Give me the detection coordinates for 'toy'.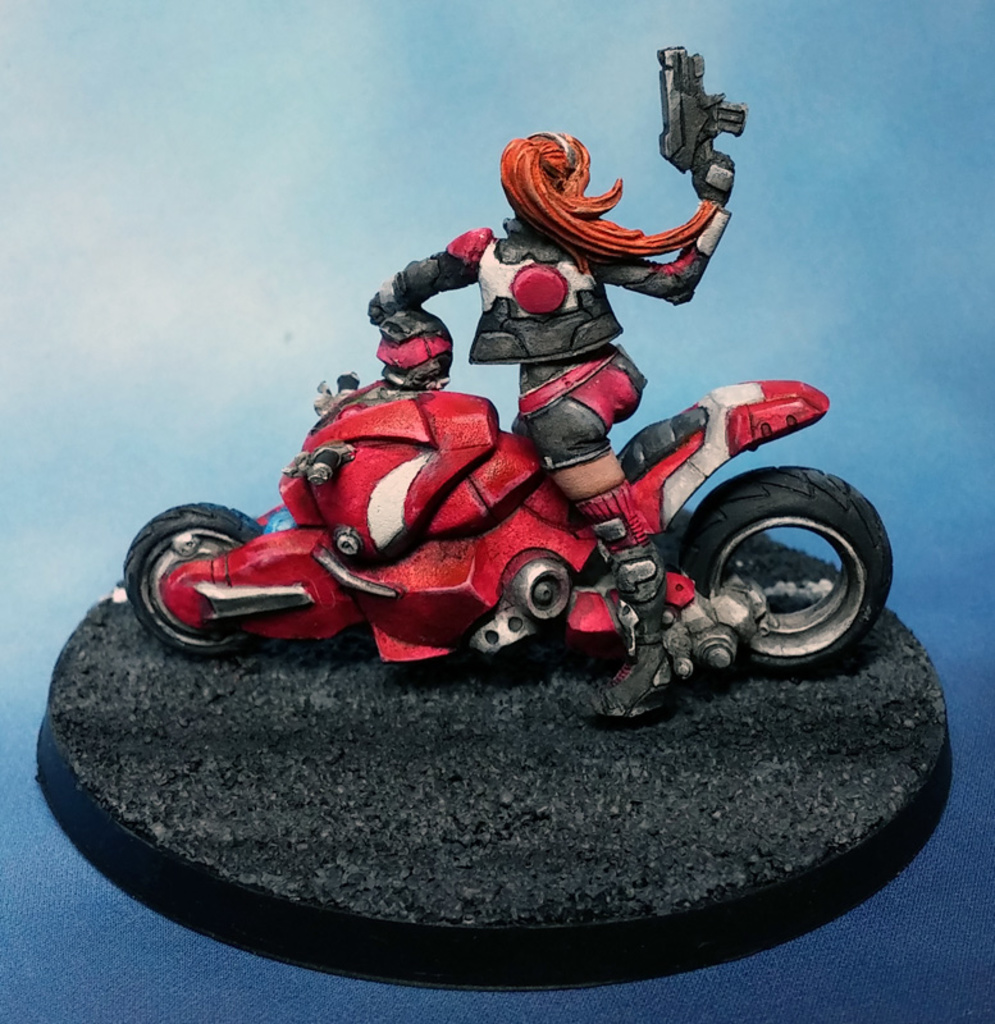
[left=33, top=45, right=980, bottom=1009].
